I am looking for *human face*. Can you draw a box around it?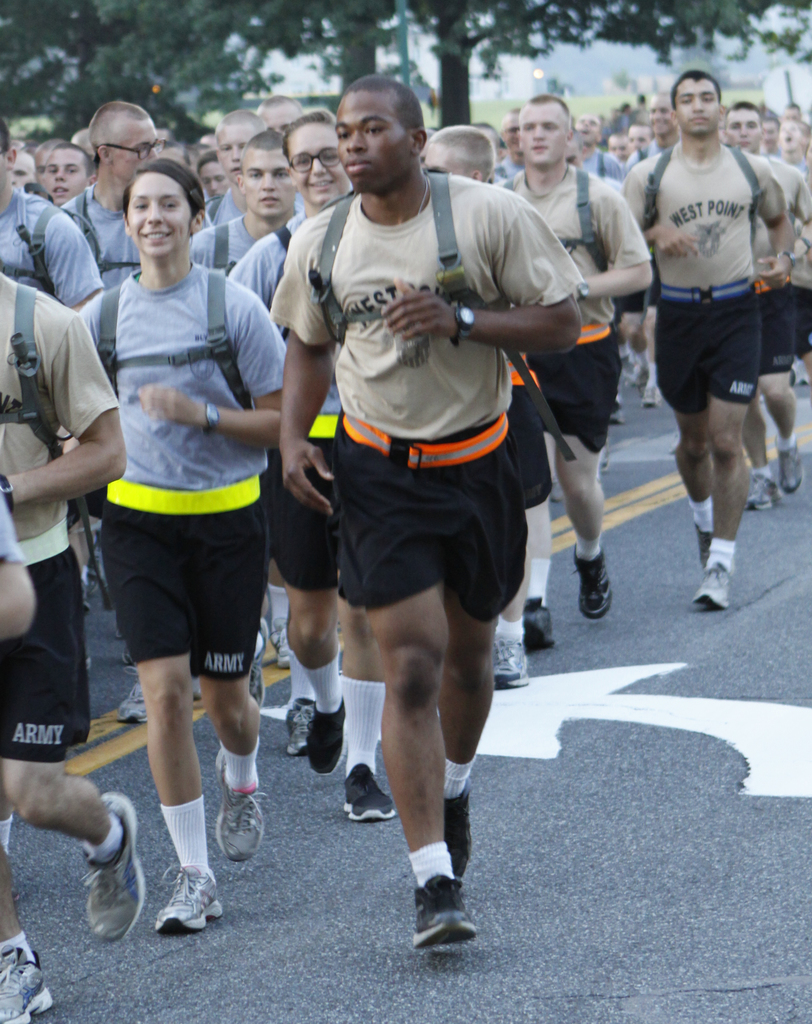
Sure, the bounding box is bbox(727, 110, 760, 150).
